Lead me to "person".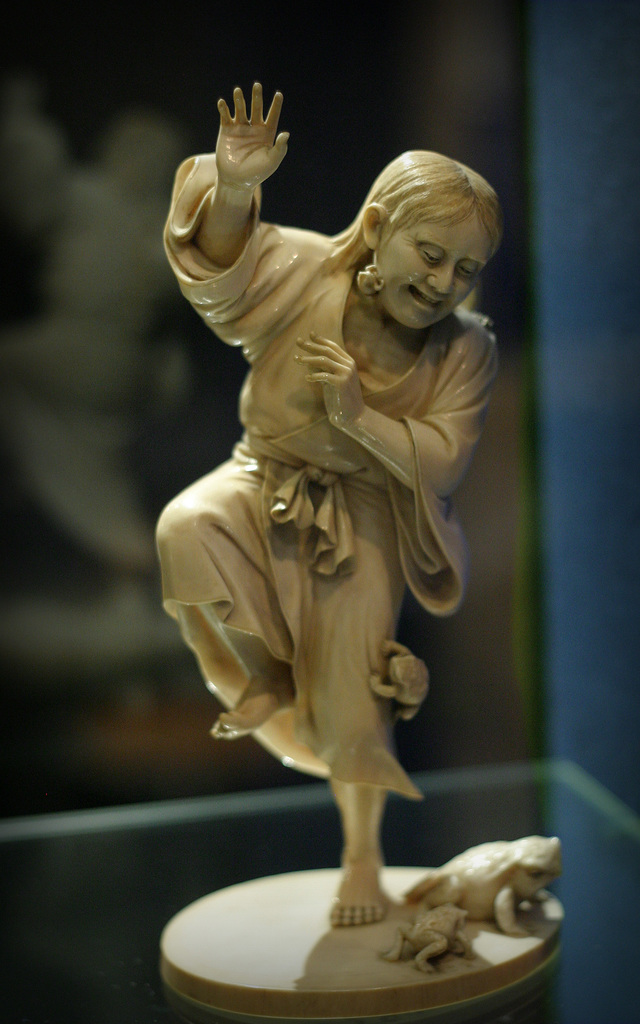
Lead to BBox(144, 86, 534, 1023).
